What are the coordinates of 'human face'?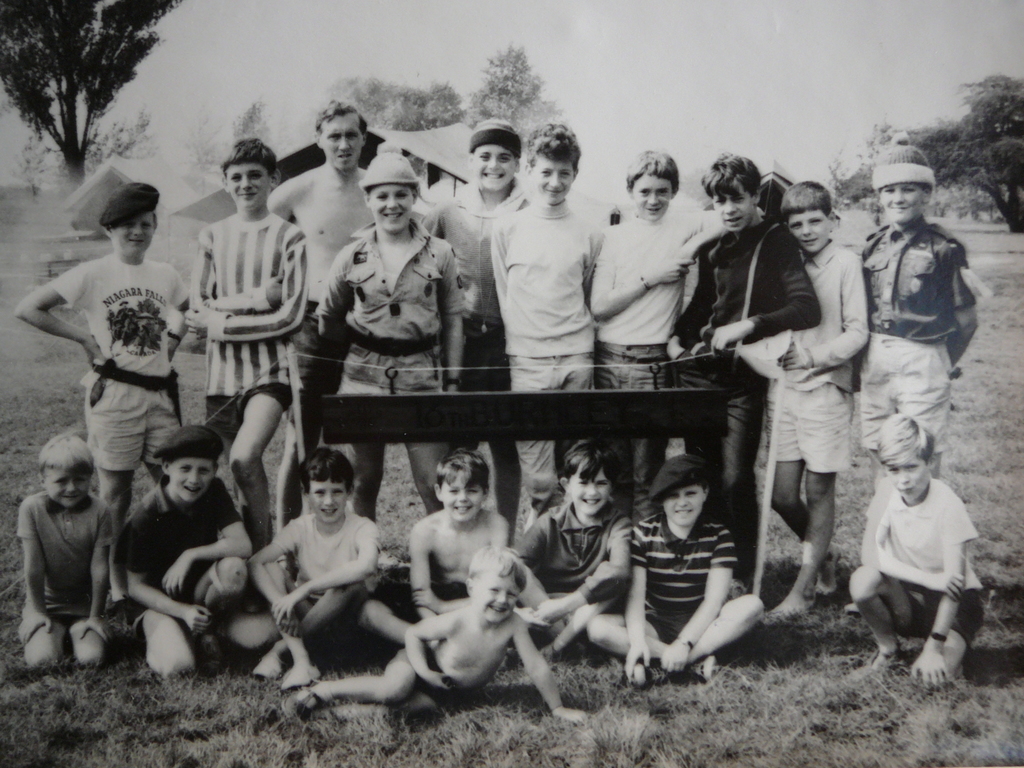
[666, 491, 703, 529].
